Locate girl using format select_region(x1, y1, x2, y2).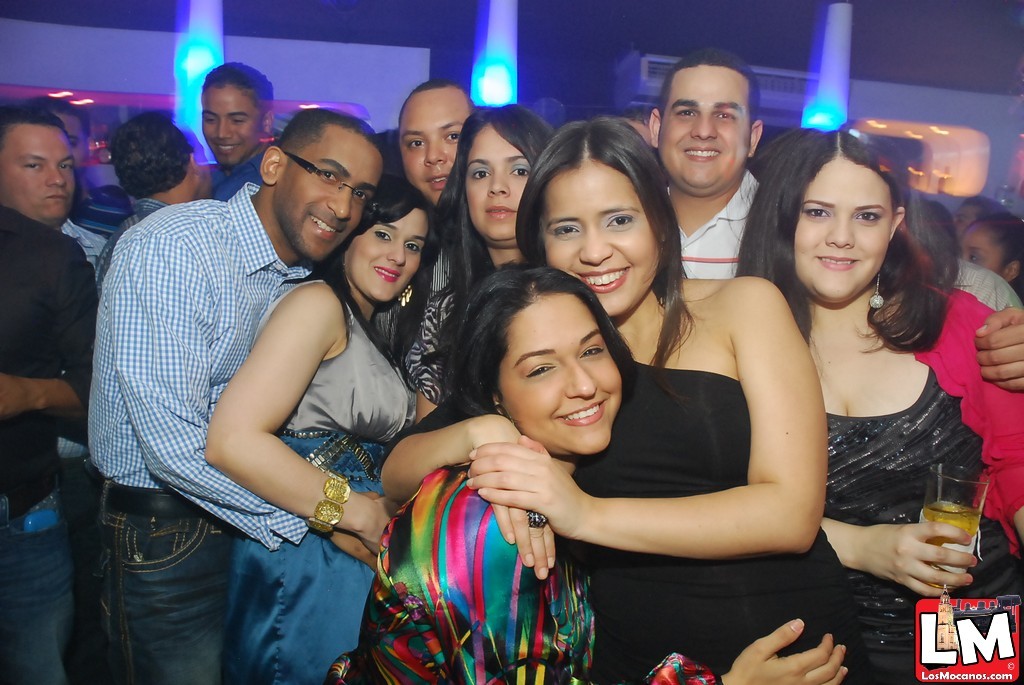
select_region(736, 130, 1023, 684).
